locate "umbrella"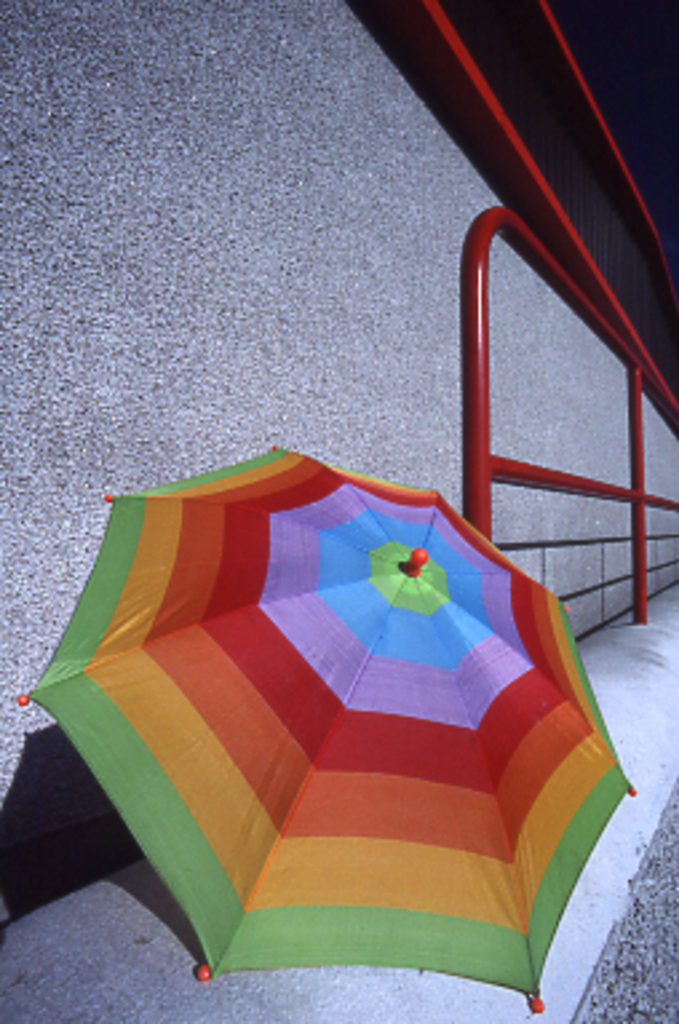
detection(13, 438, 652, 1016)
